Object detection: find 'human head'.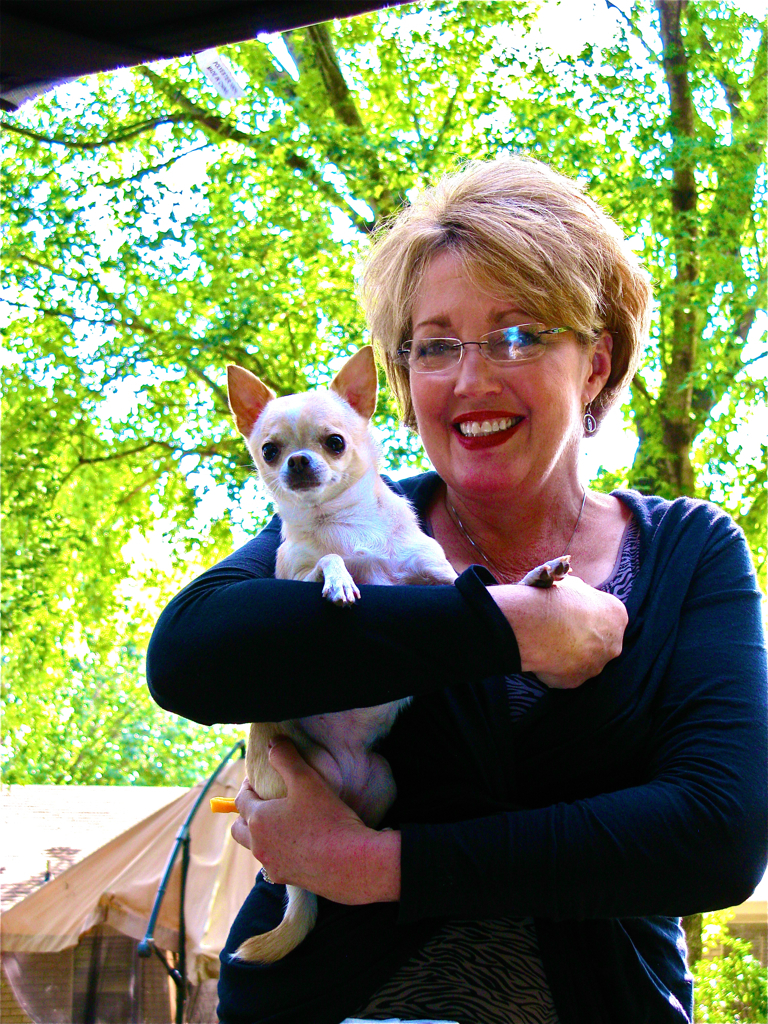
region(384, 155, 638, 508).
